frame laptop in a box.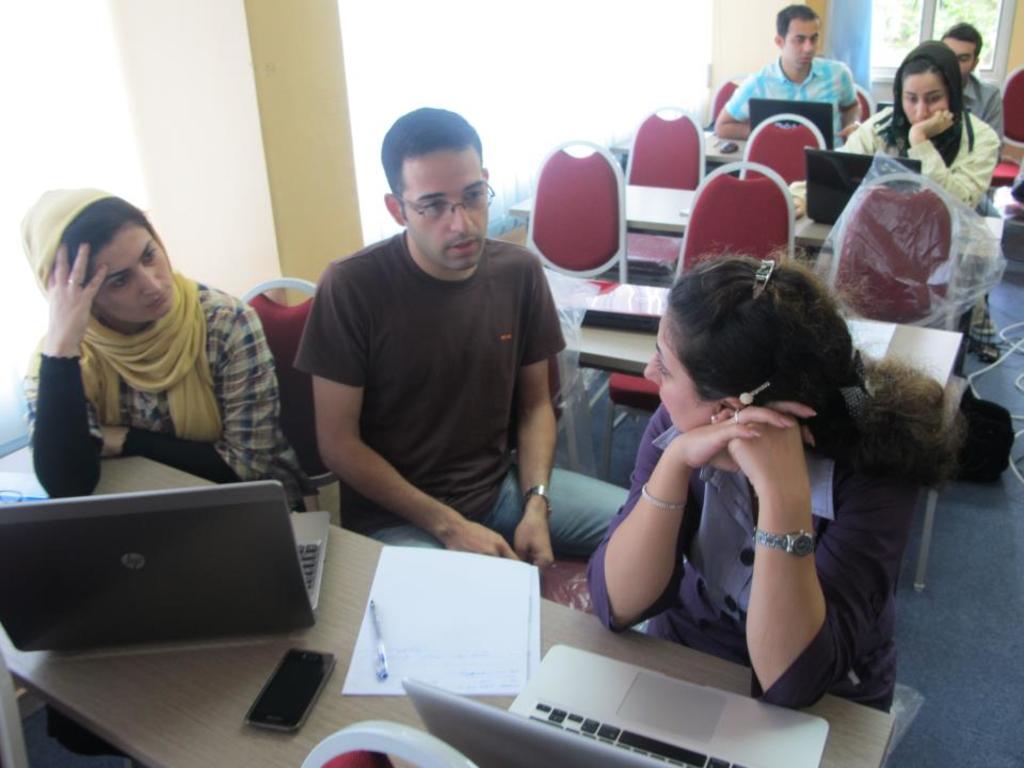
l=0, t=477, r=332, b=654.
